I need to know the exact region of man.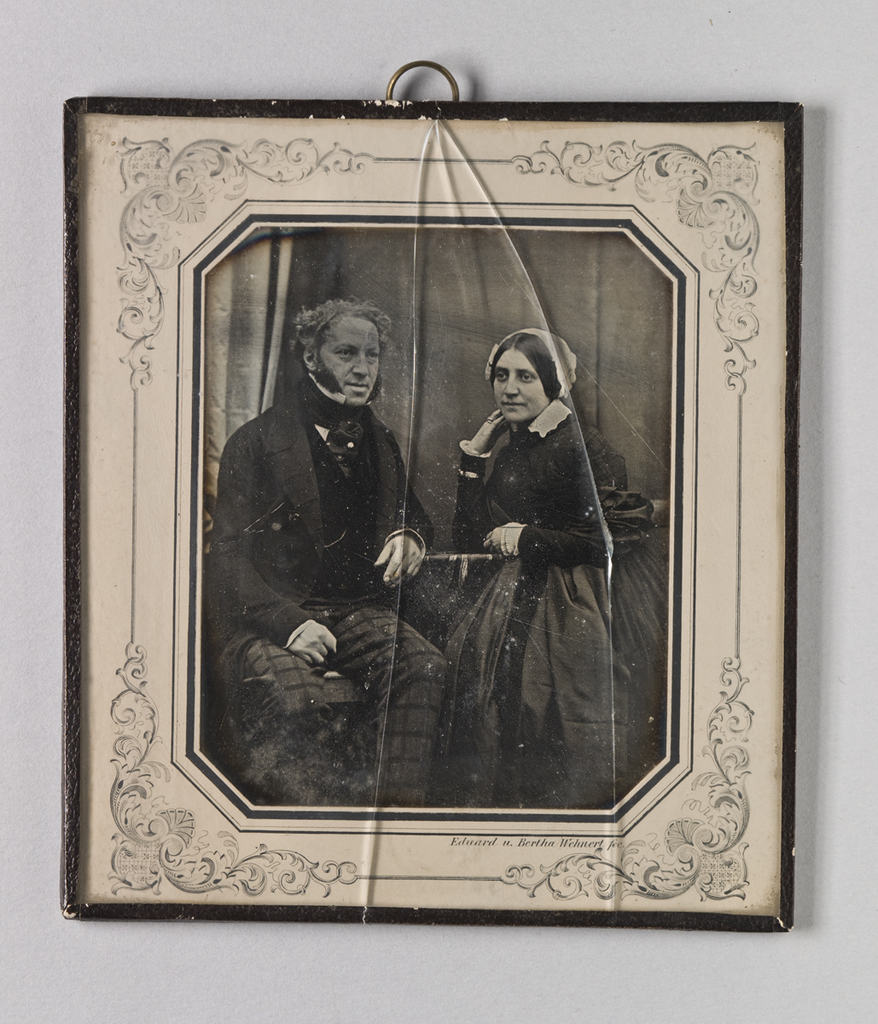
Region: Rect(201, 301, 462, 816).
